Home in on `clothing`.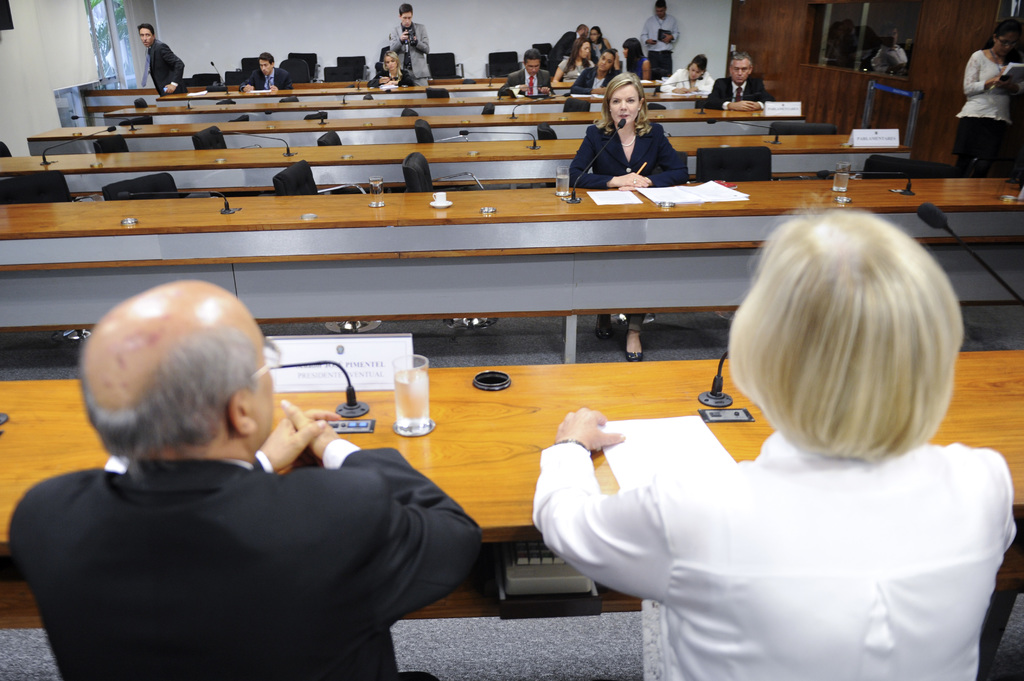
Homed in at [952,49,1023,159].
